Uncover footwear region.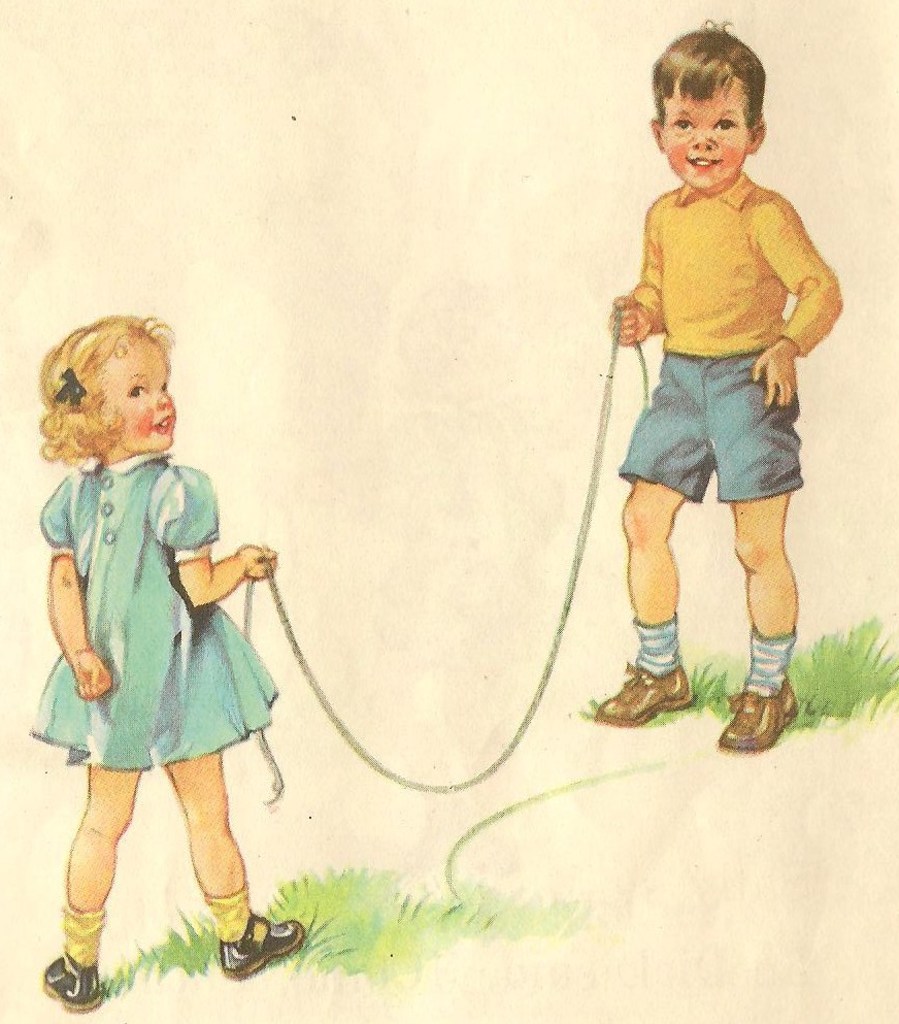
Uncovered: left=40, top=947, right=103, bottom=1014.
